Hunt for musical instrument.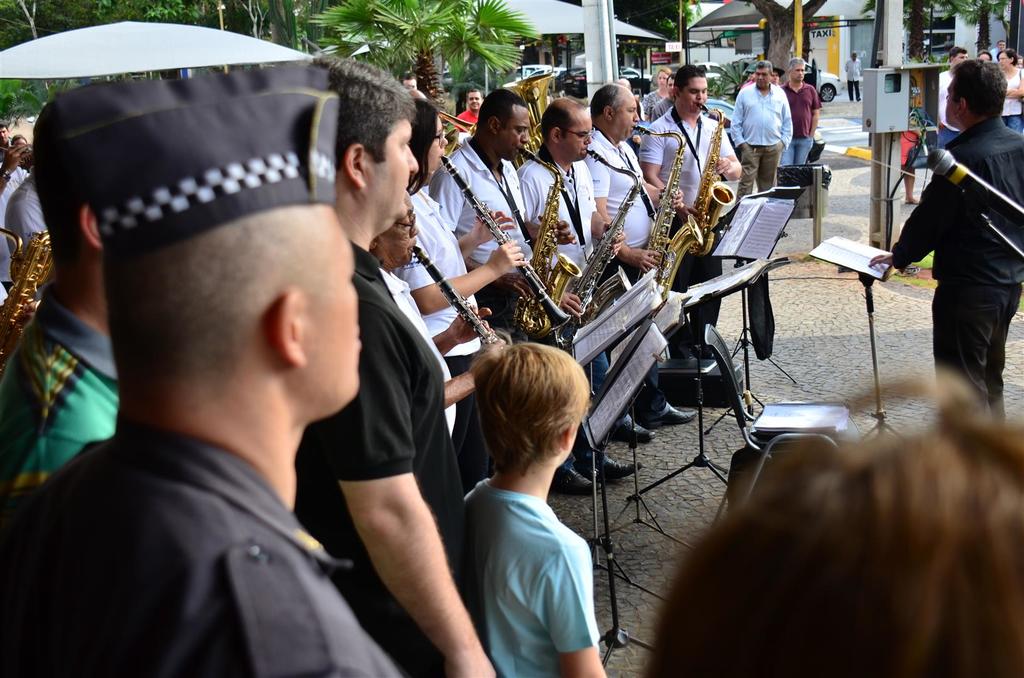
Hunted down at {"left": 691, "top": 102, "right": 742, "bottom": 264}.
